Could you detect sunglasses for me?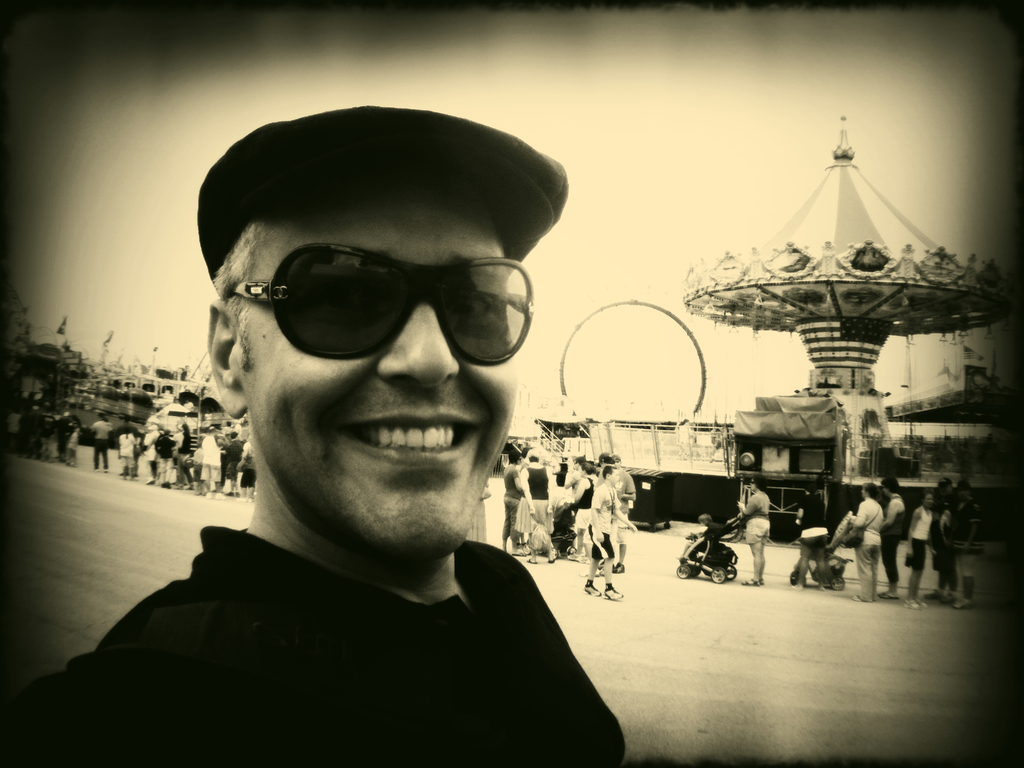
Detection result: <bbox>228, 242, 534, 365</bbox>.
